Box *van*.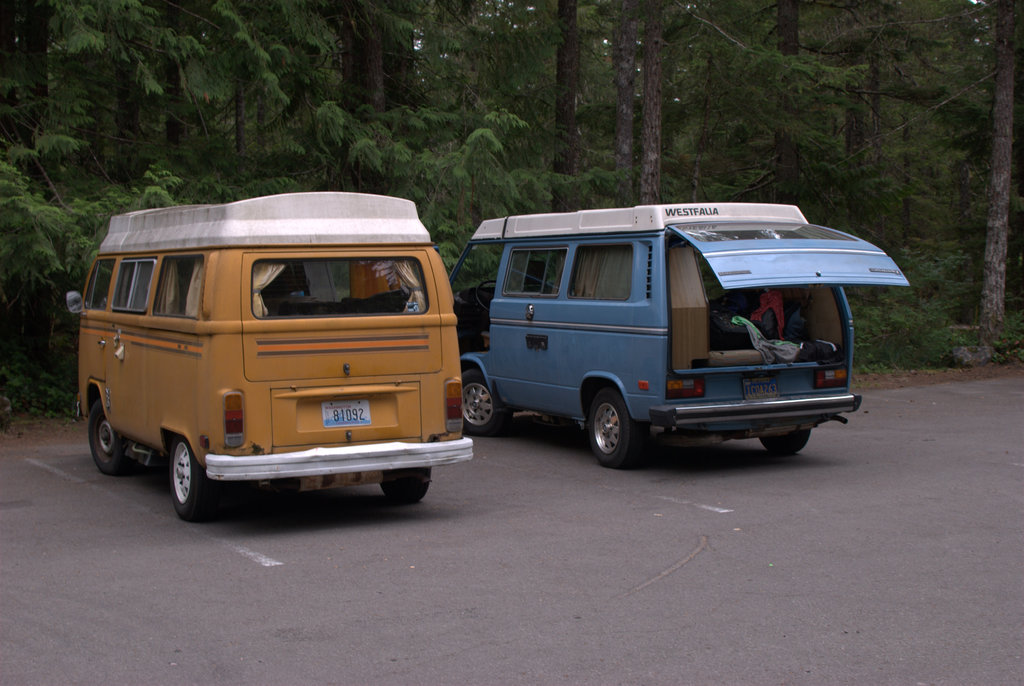
detection(447, 201, 910, 473).
